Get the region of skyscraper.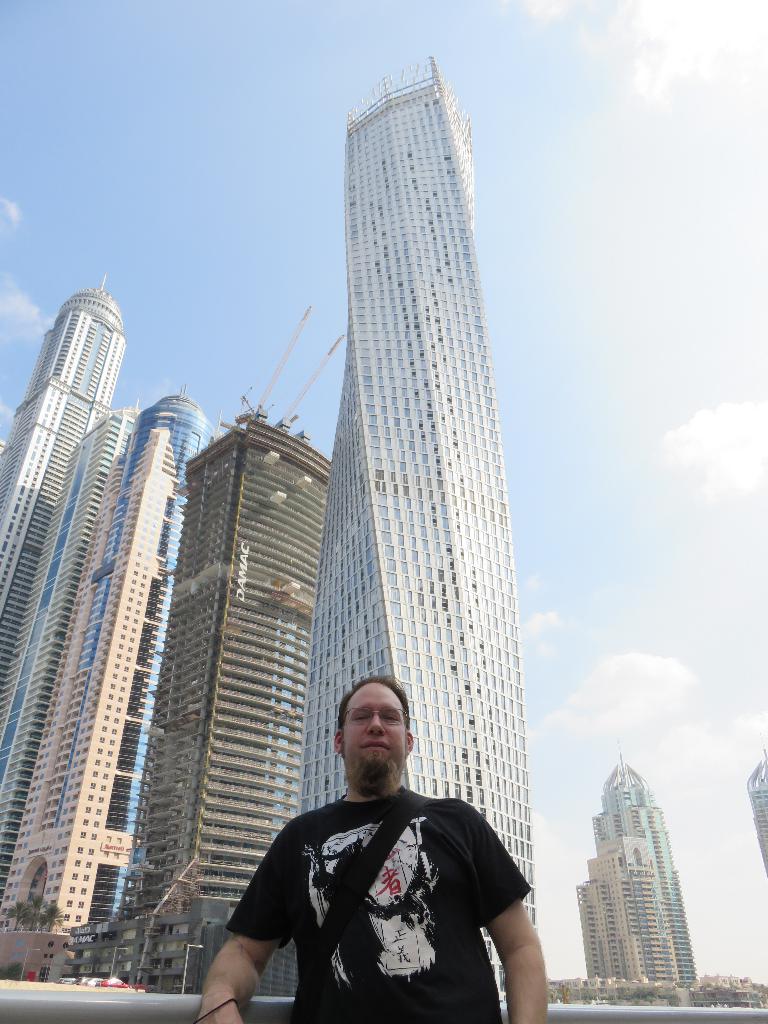
x1=114 y1=298 x2=352 y2=921.
